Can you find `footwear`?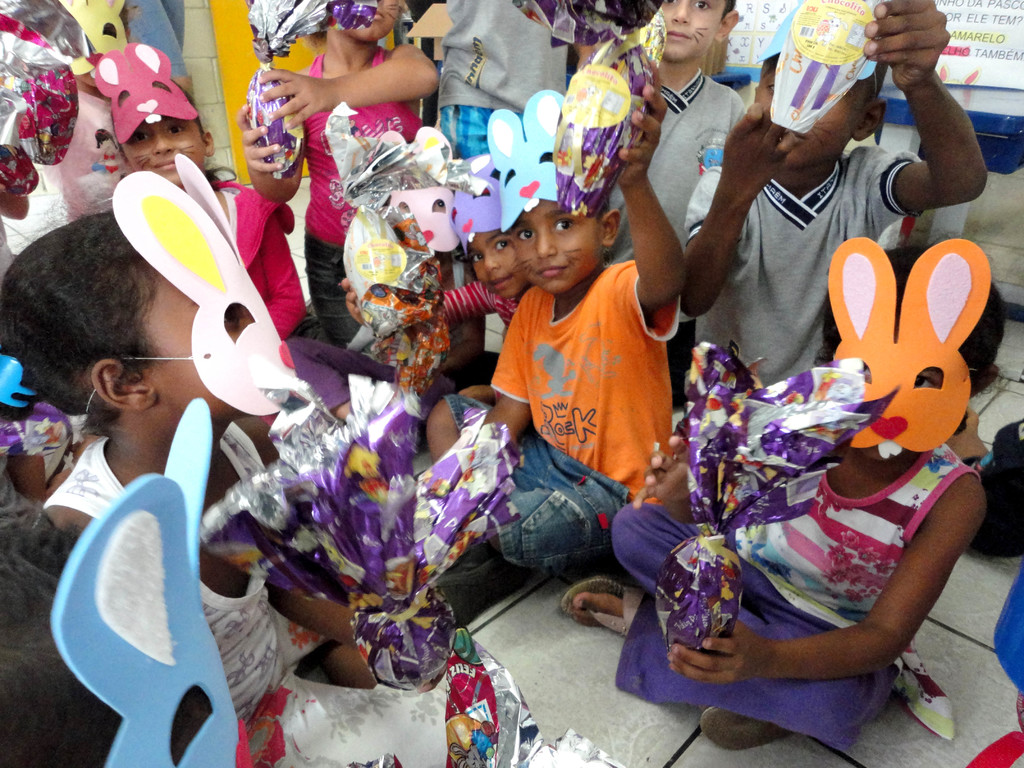
Yes, bounding box: locate(554, 577, 652, 643).
